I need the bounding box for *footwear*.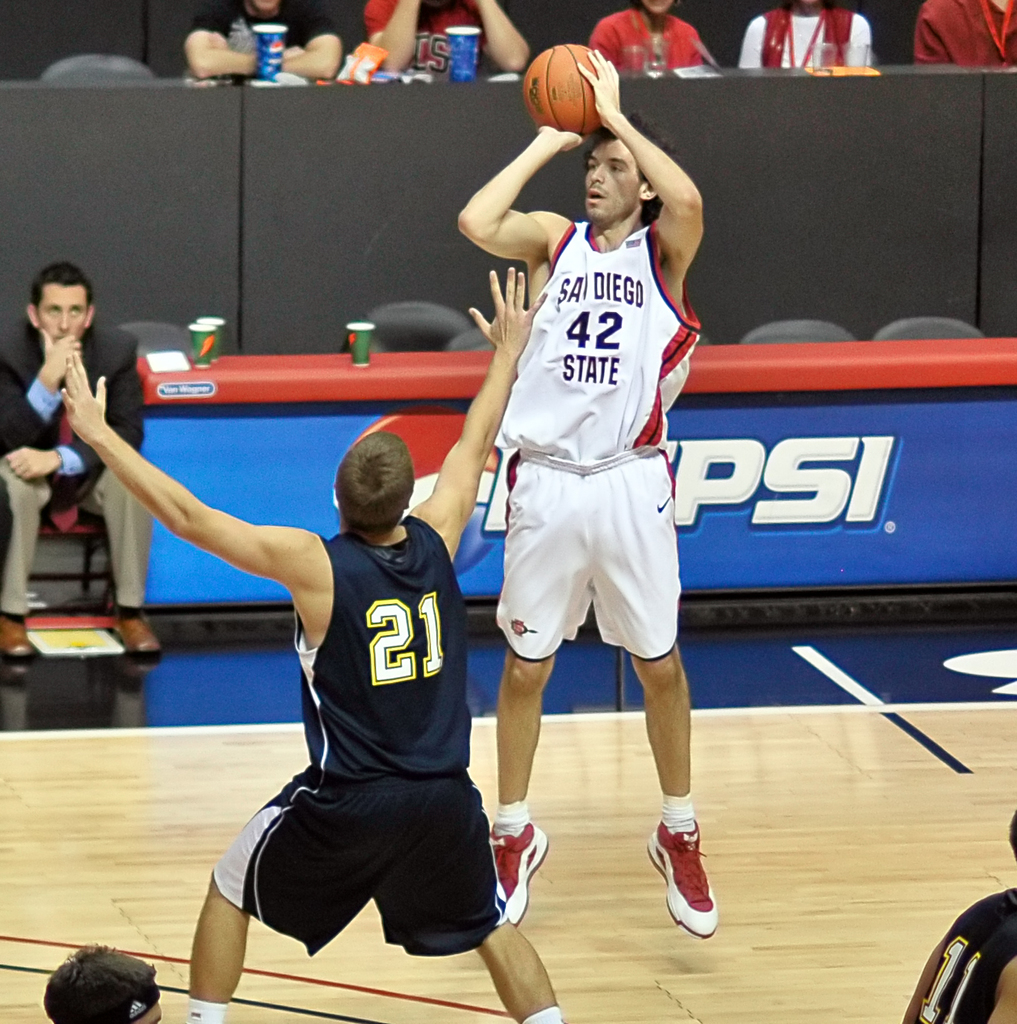
Here it is: x1=485, y1=817, x2=547, y2=928.
